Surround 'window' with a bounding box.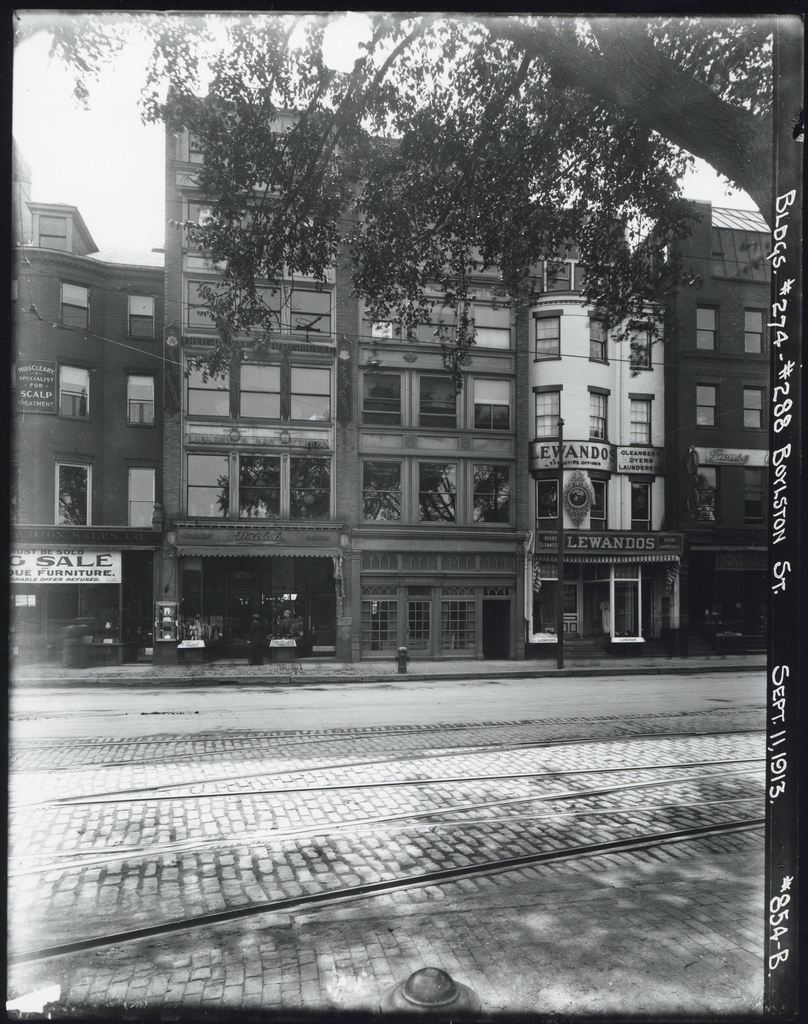
417 378 461 435.
